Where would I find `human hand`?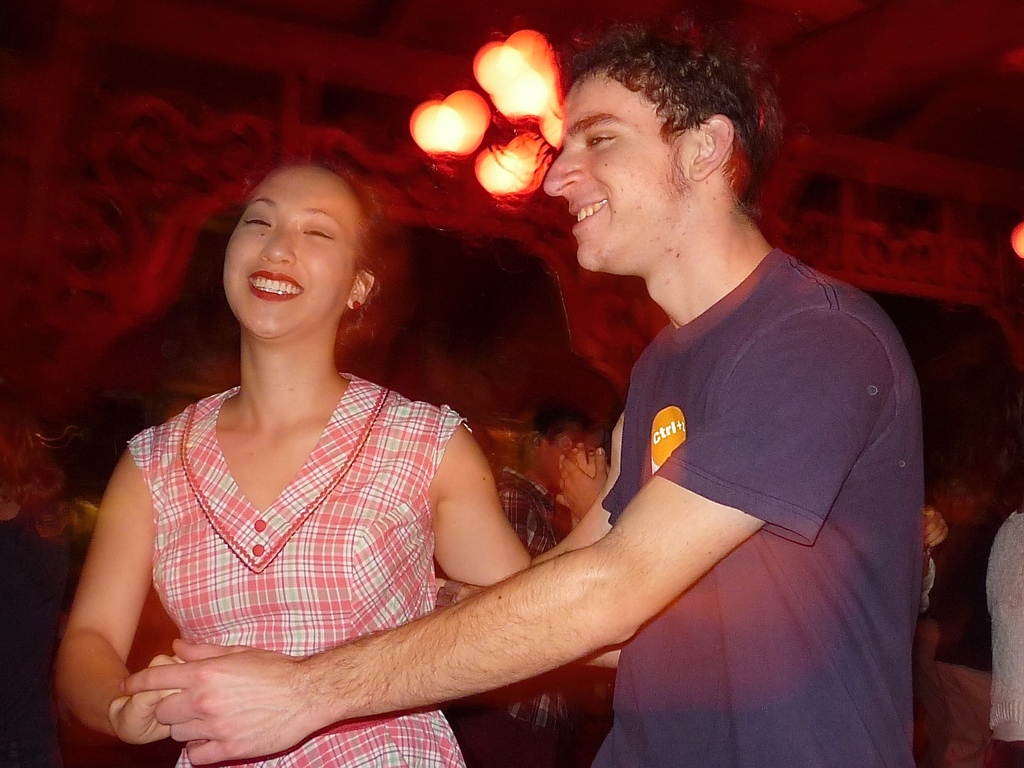
At box(558, 445, 609, 519).
